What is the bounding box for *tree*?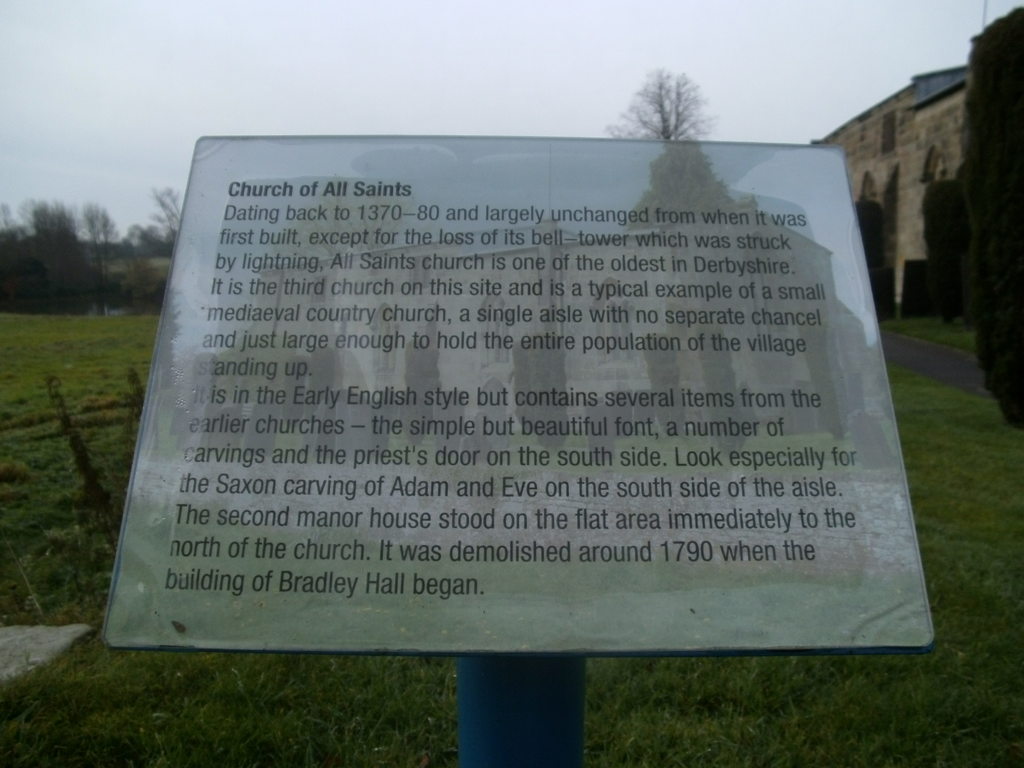
pyautogui.locateOnScreen(807, 300, 868, 441).
